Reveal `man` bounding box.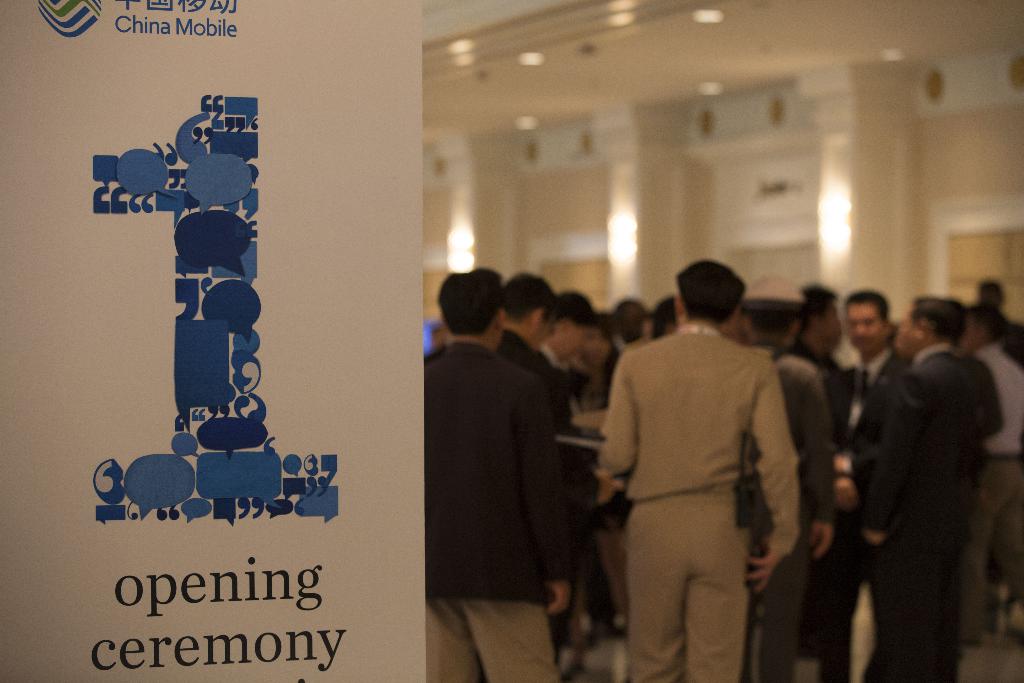
Revealed: (948, 299, 1023, 655).
